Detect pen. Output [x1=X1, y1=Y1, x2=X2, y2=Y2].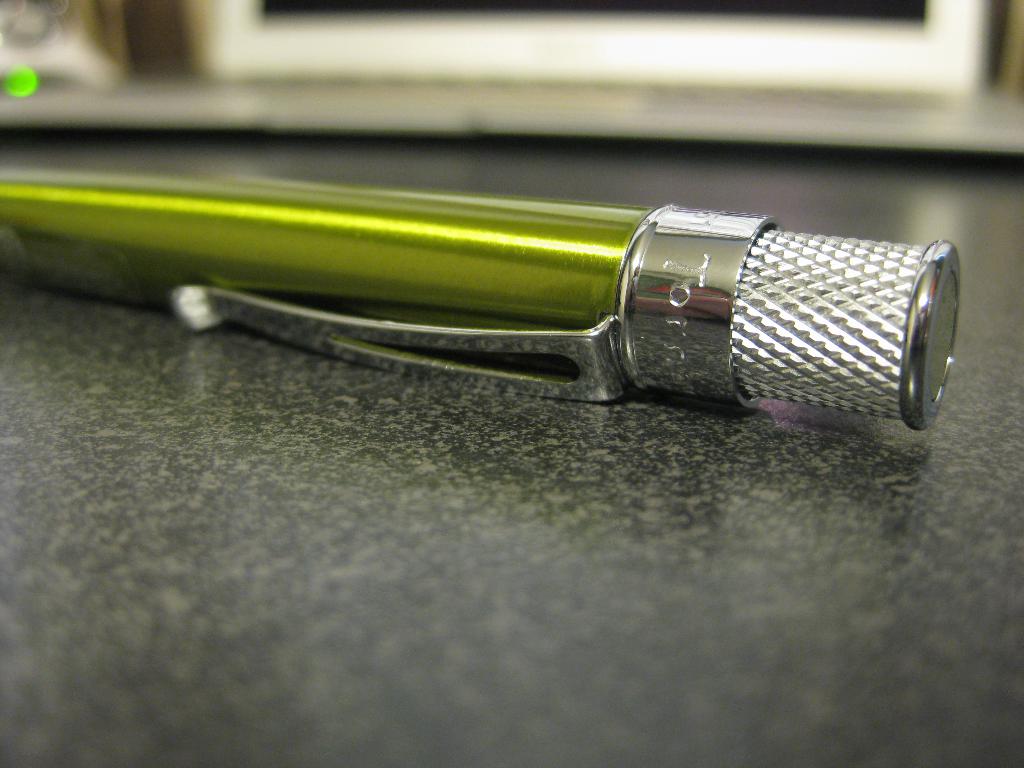
[x1=0, y1=163, x2=964, y2=434].
